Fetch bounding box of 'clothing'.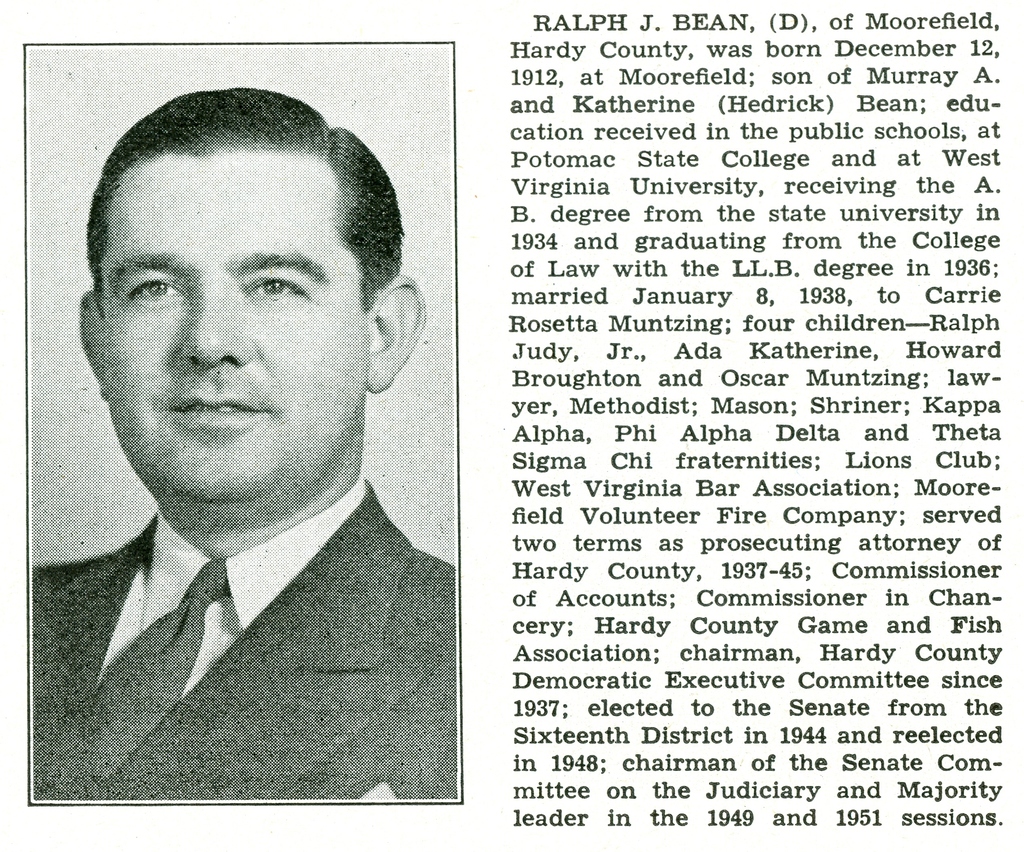
Bbox: BBox(44, 525, 429, 780).
